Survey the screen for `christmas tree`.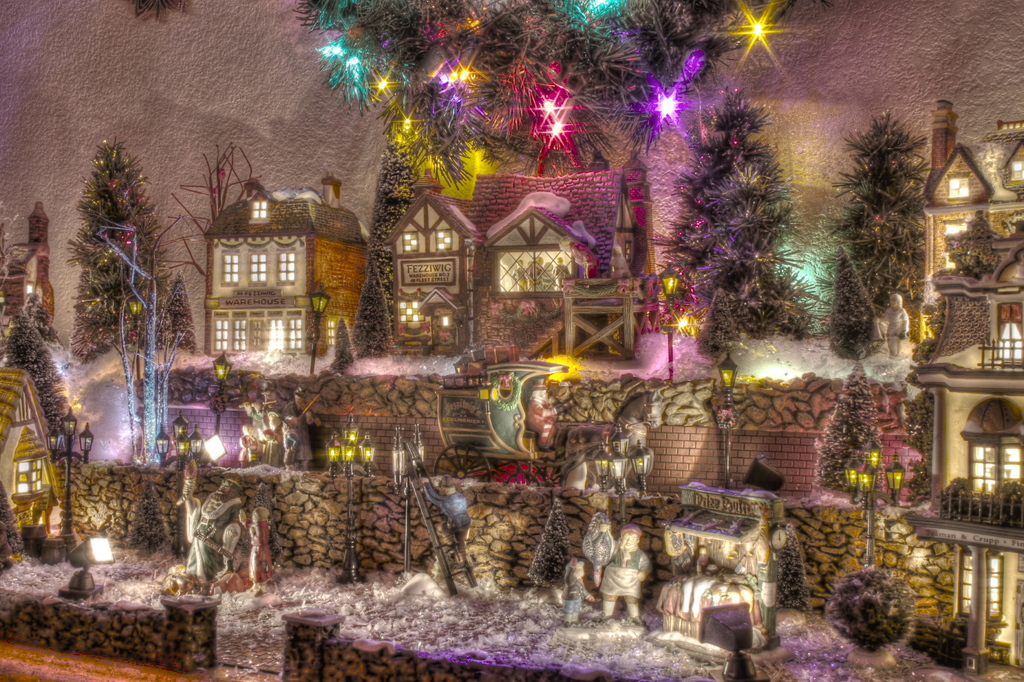
Survey found: <bbox>0, 302, 75, 473</bbox>.
